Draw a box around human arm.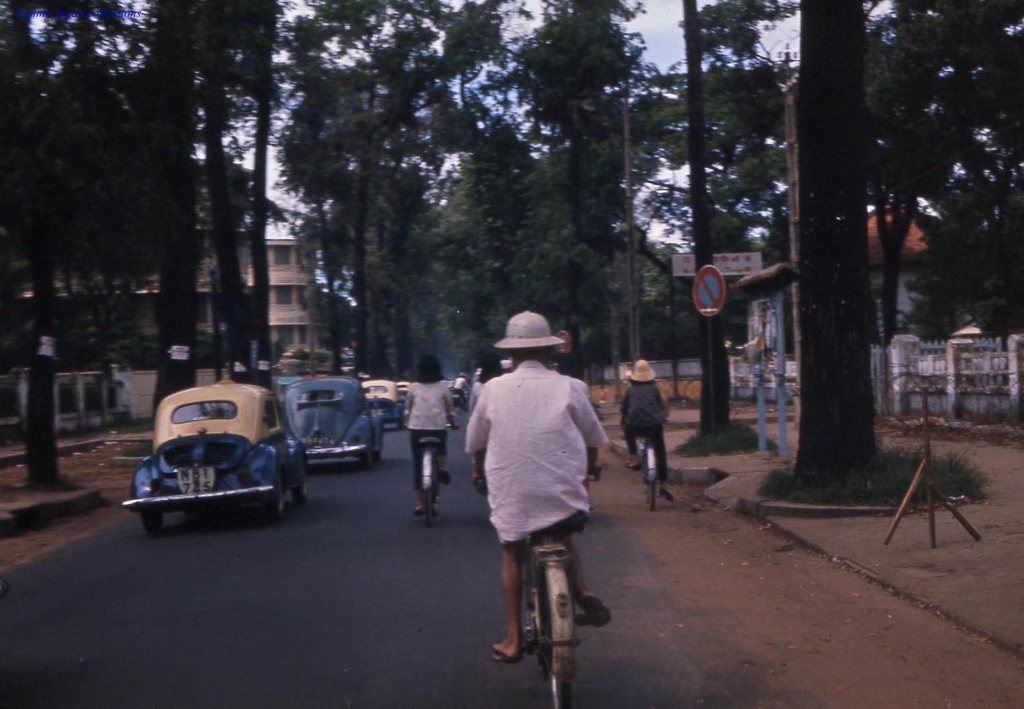
box(402, 384, 413, 421).
